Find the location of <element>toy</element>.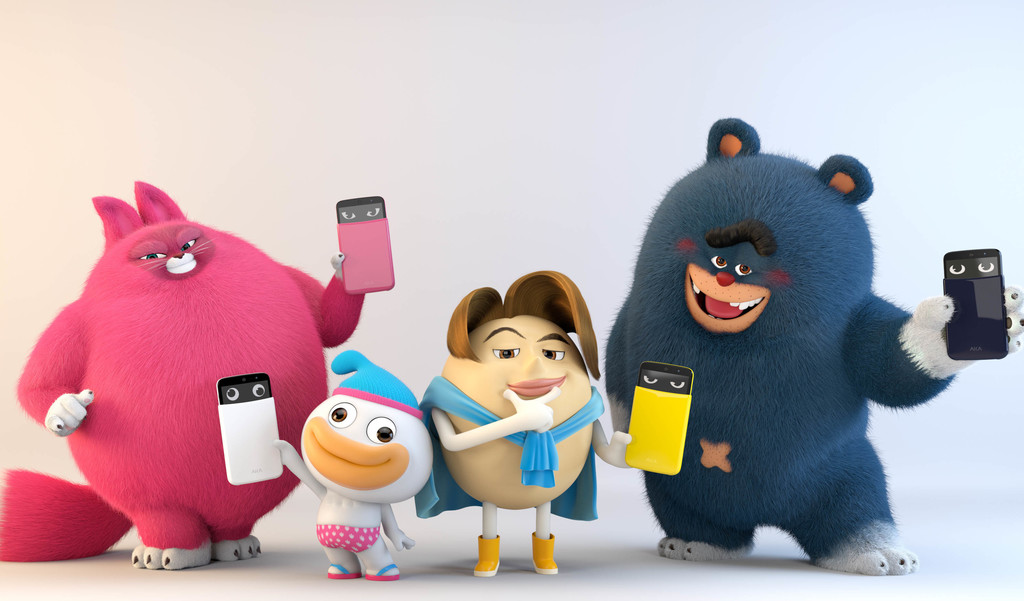
Location: locate(416, 266, 645, 579).
